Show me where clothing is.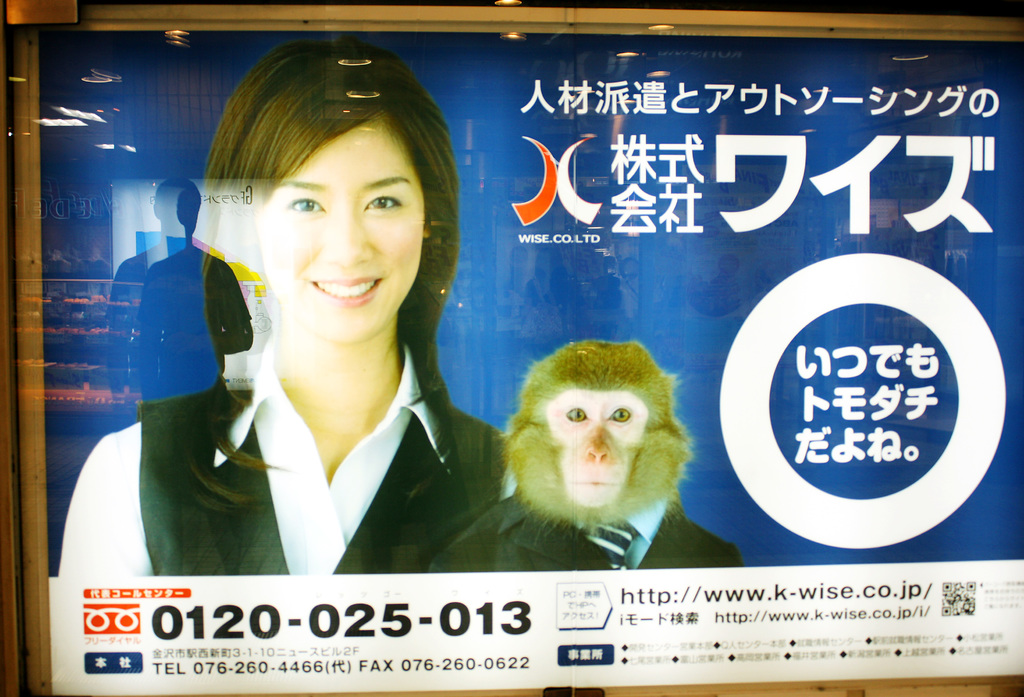
clothing is at bbox=[442, 501, 742, 564].
